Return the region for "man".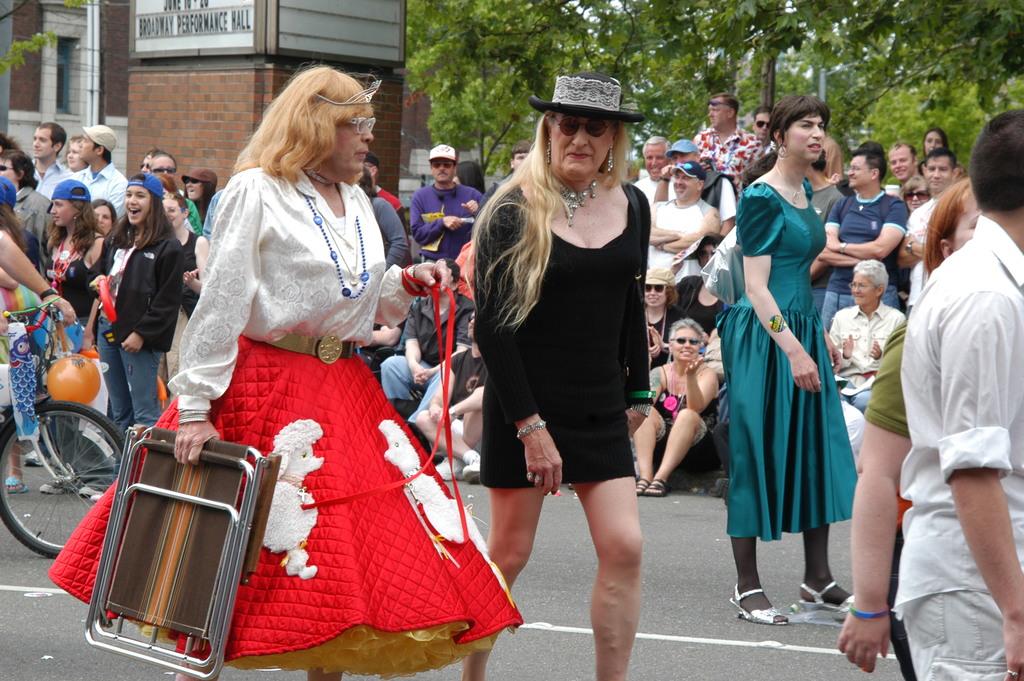
pyautogui.locateOnScreen(413, 311, 495, 491).
